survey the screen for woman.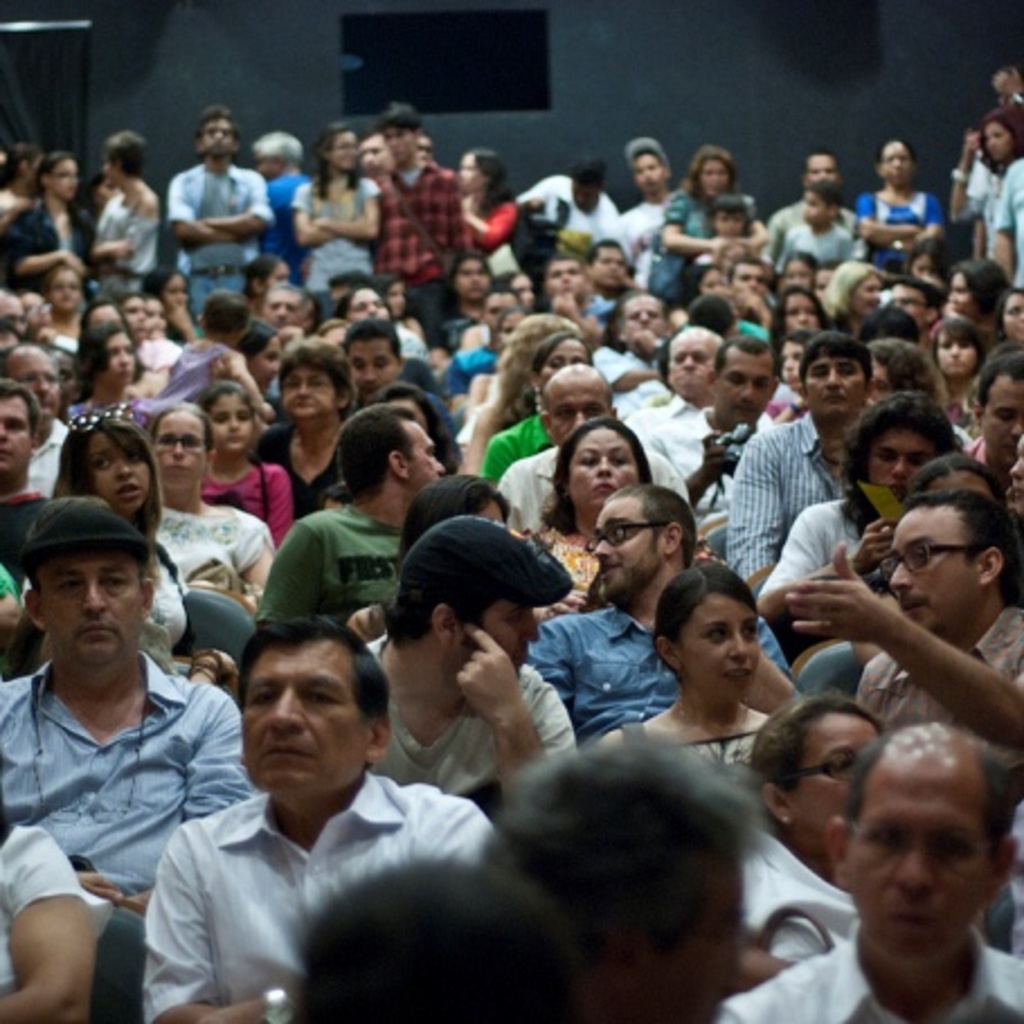
Survey found: <box>29,405,236,684</box>.
